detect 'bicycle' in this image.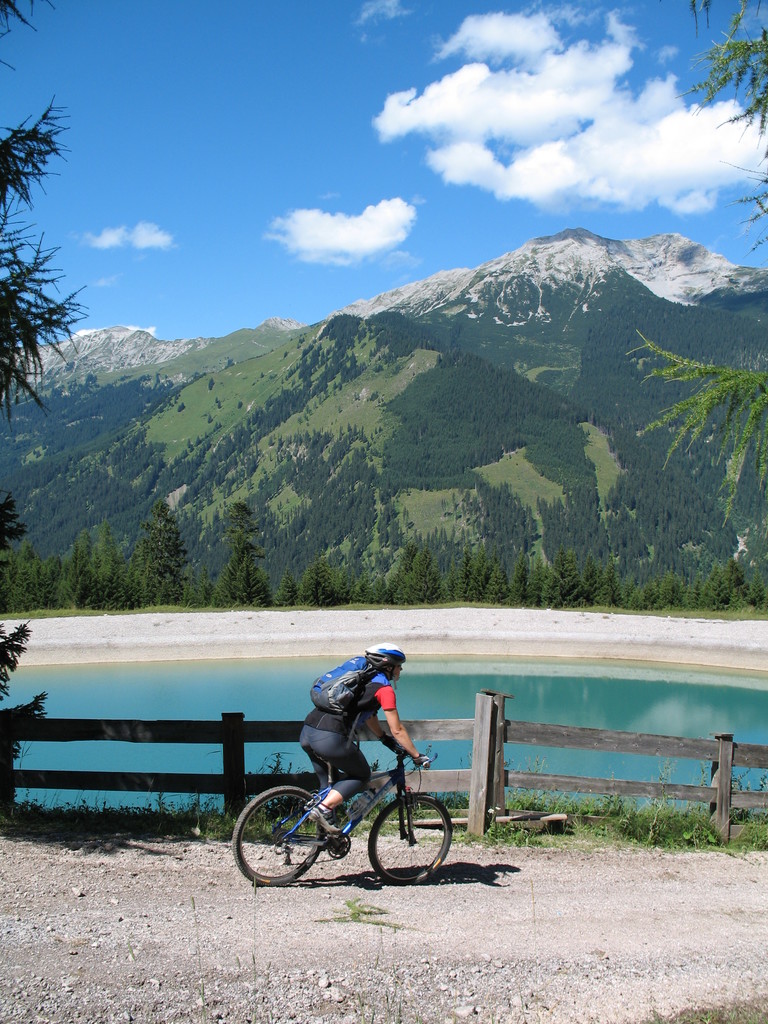
Detection: [230, 721, 469, 887].
